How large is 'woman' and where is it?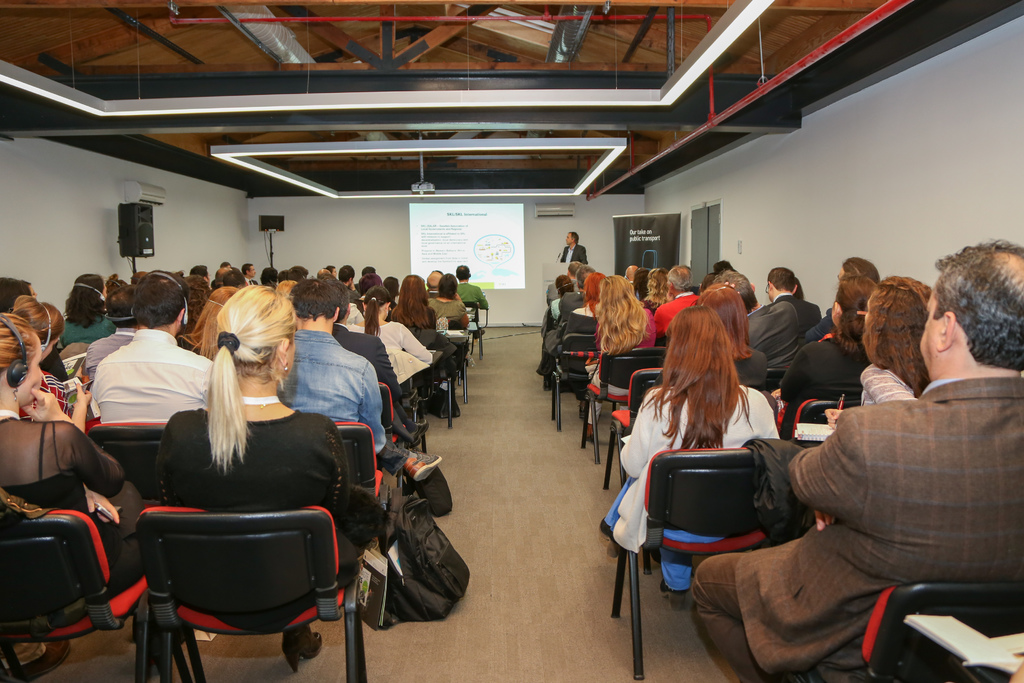
Bounding box: pyautogui.locateOnScreen(696, 279, 770, 402).
